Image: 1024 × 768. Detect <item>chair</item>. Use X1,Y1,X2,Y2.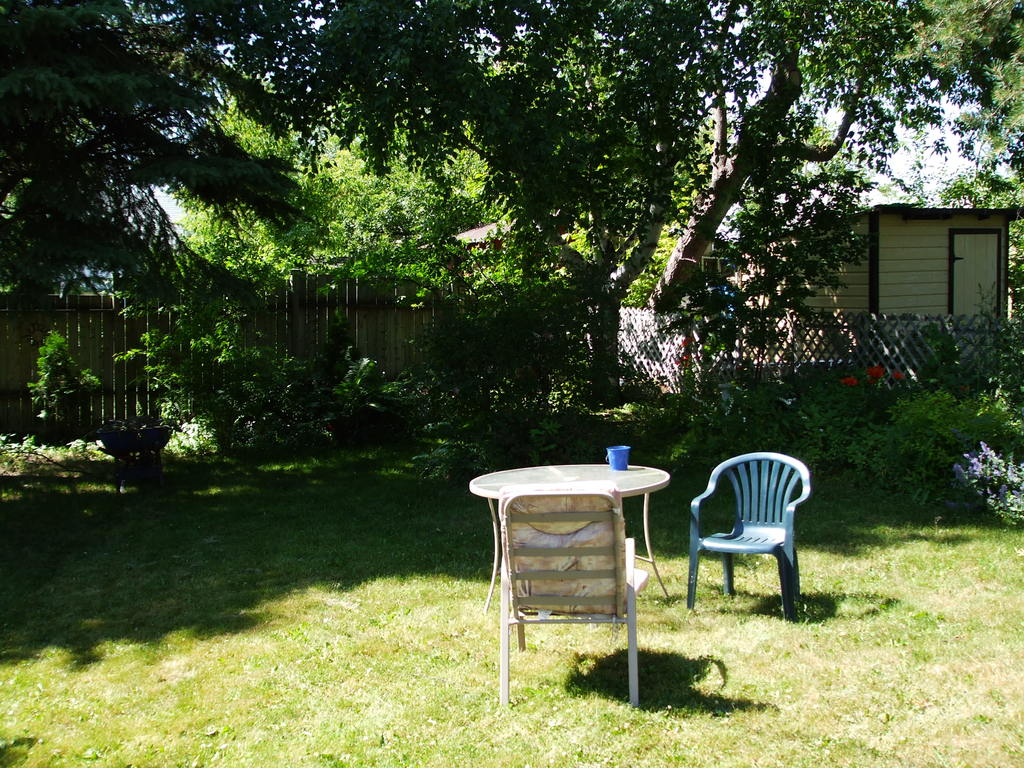
680,451,820,627.
